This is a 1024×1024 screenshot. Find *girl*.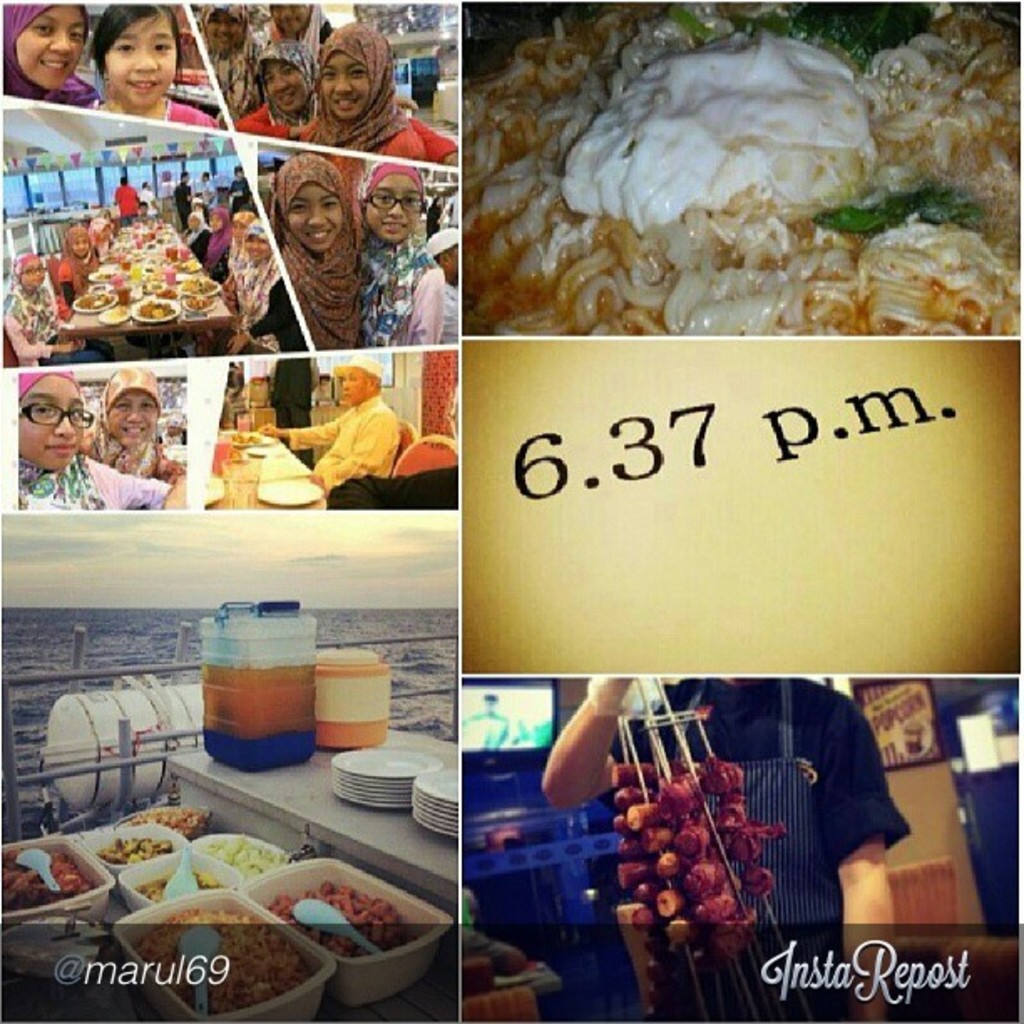
Bounding box: BBox(233, 40, 465, 169).
